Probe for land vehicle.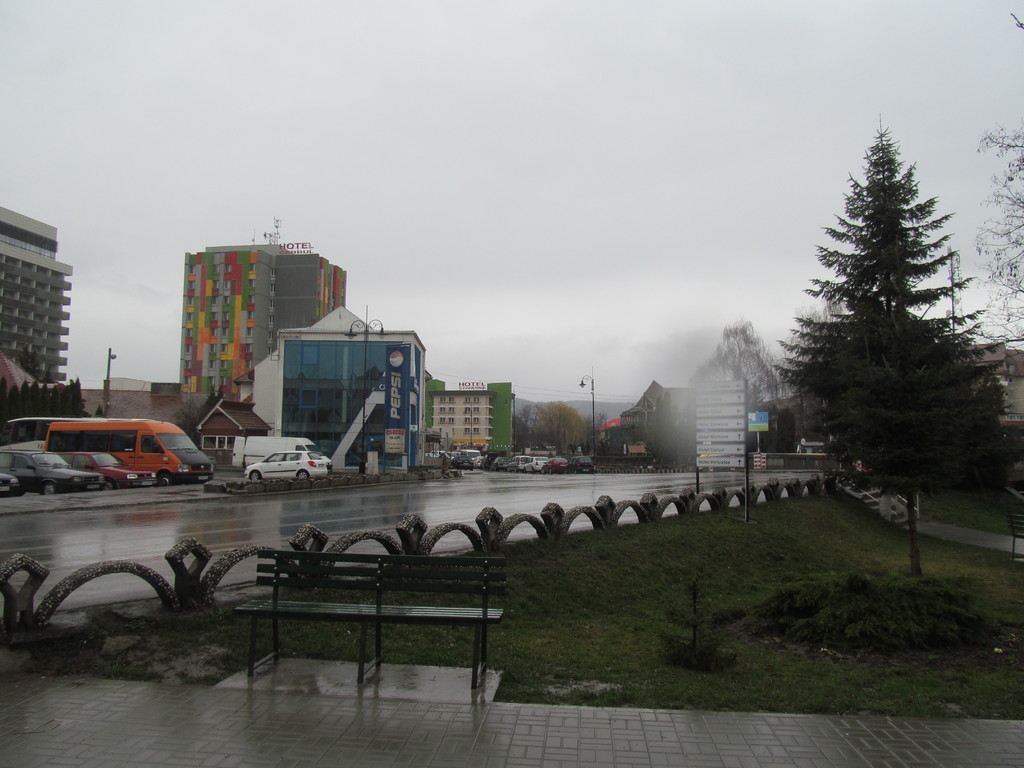
Probe result: bbox=[0, 419, 146, 447].
